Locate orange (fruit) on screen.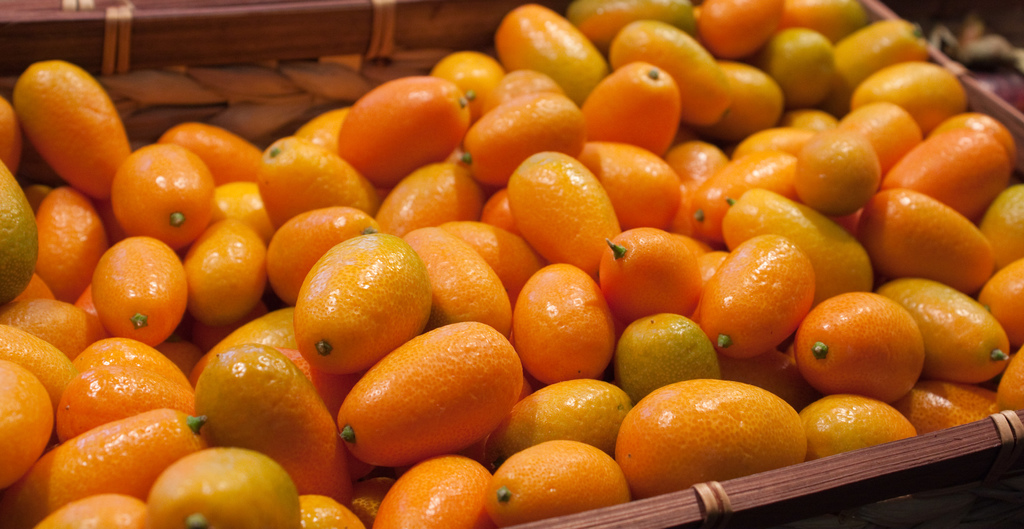
On screen at [left=502, top=2, right=593, bottom=94].
